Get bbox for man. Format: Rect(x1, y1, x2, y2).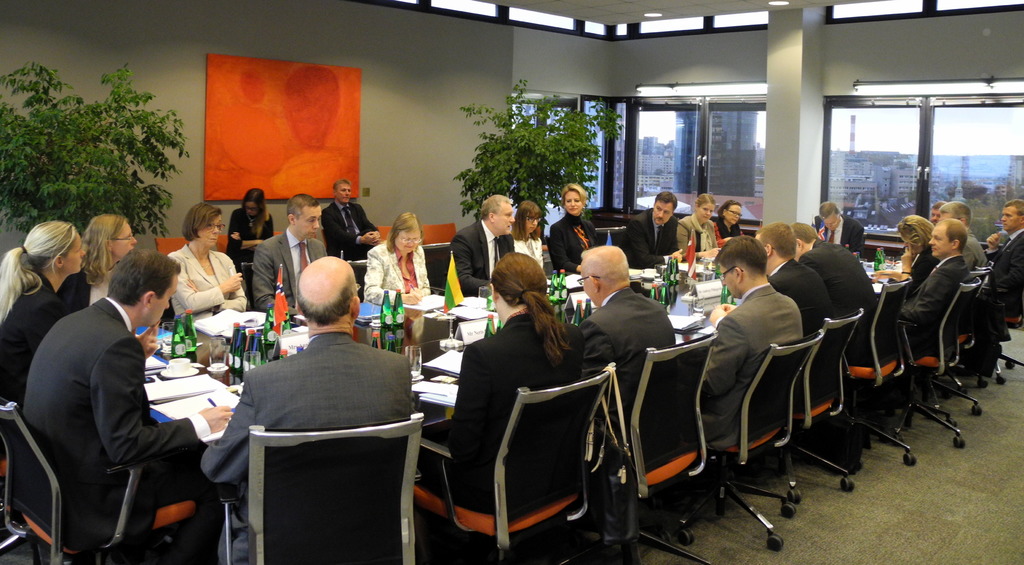
Rect(675, 235, 806, 441).
